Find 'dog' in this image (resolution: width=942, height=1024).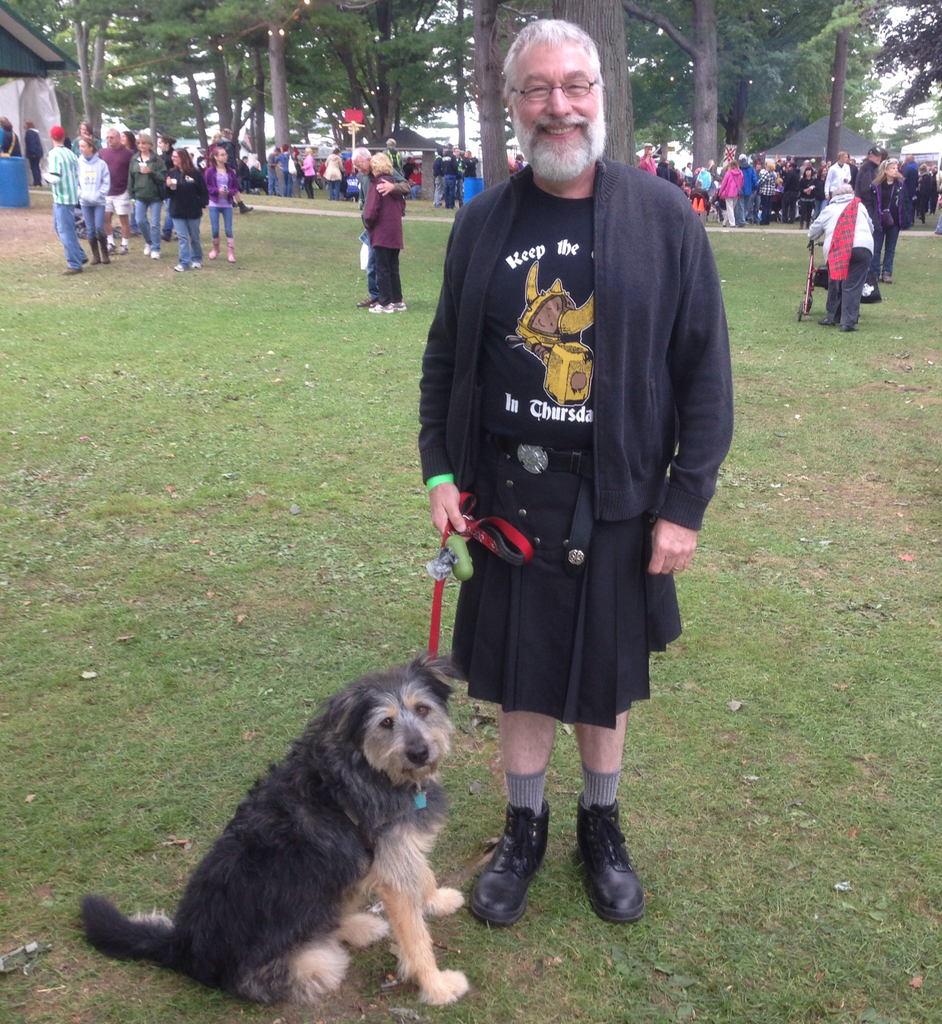
<region>69, 643, 473, 1009</region>.
